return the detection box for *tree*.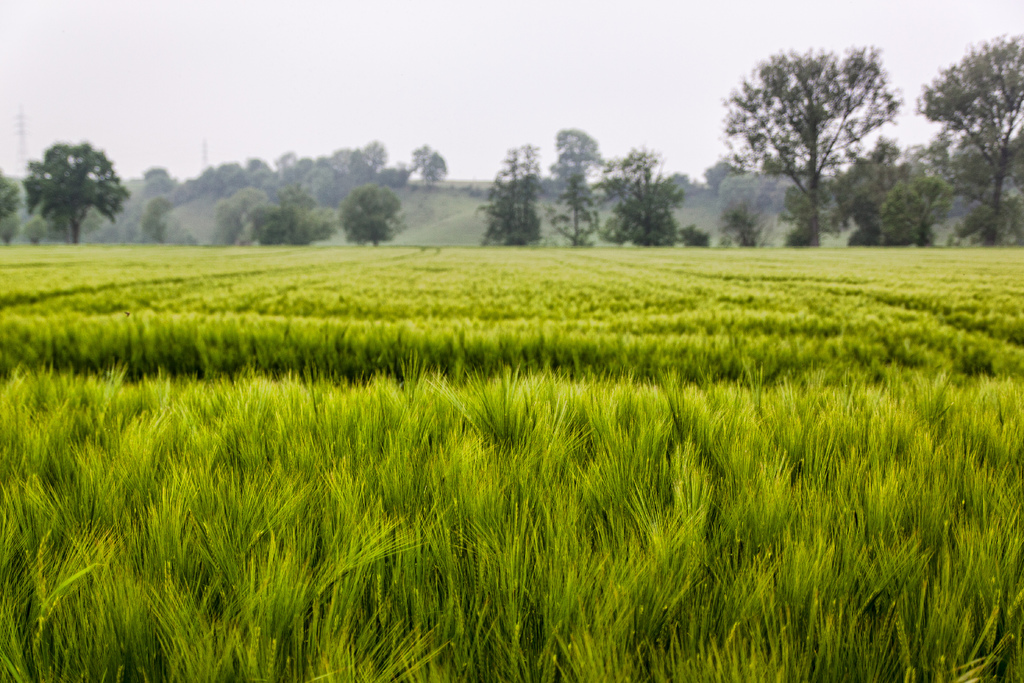
left=37, top=136, right=125, bottom=240.
